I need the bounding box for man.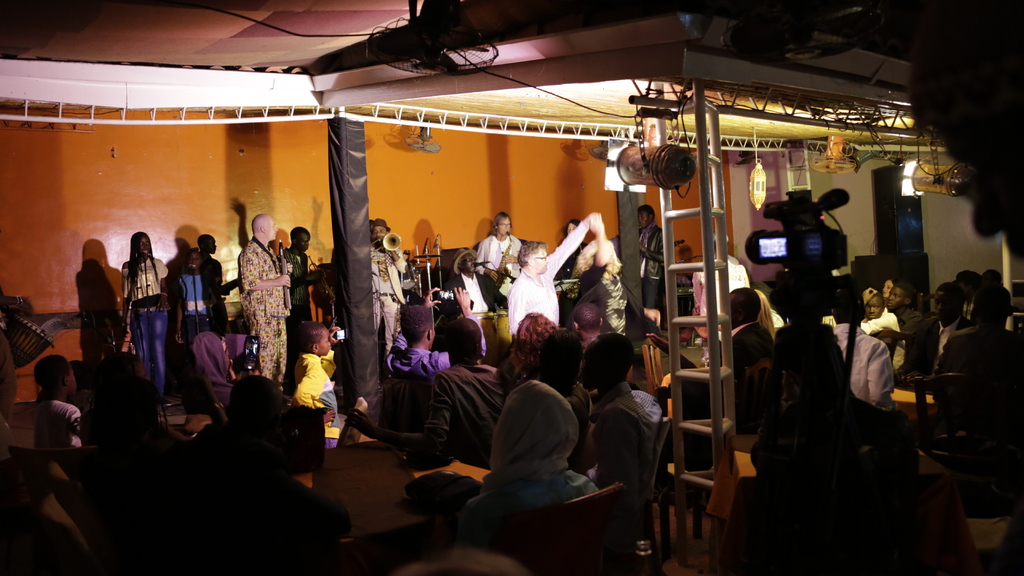
Here it is: 936:284:1020:376.
